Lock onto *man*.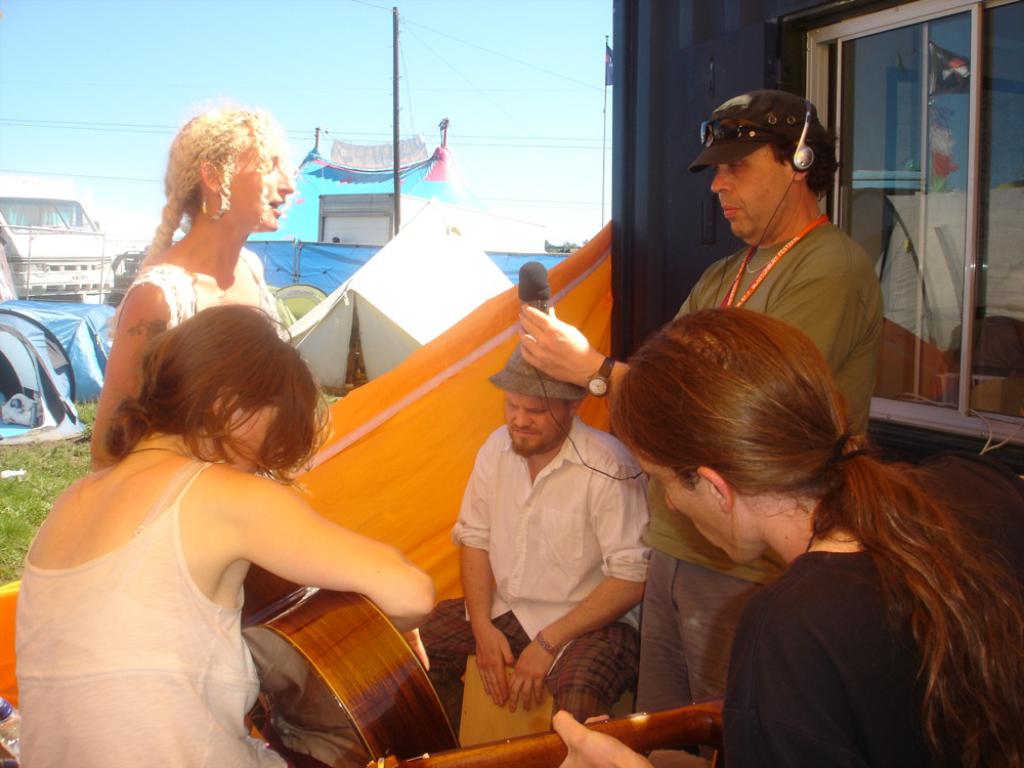
Locked: x1=437, y1=311, x2=665, y2=731.
